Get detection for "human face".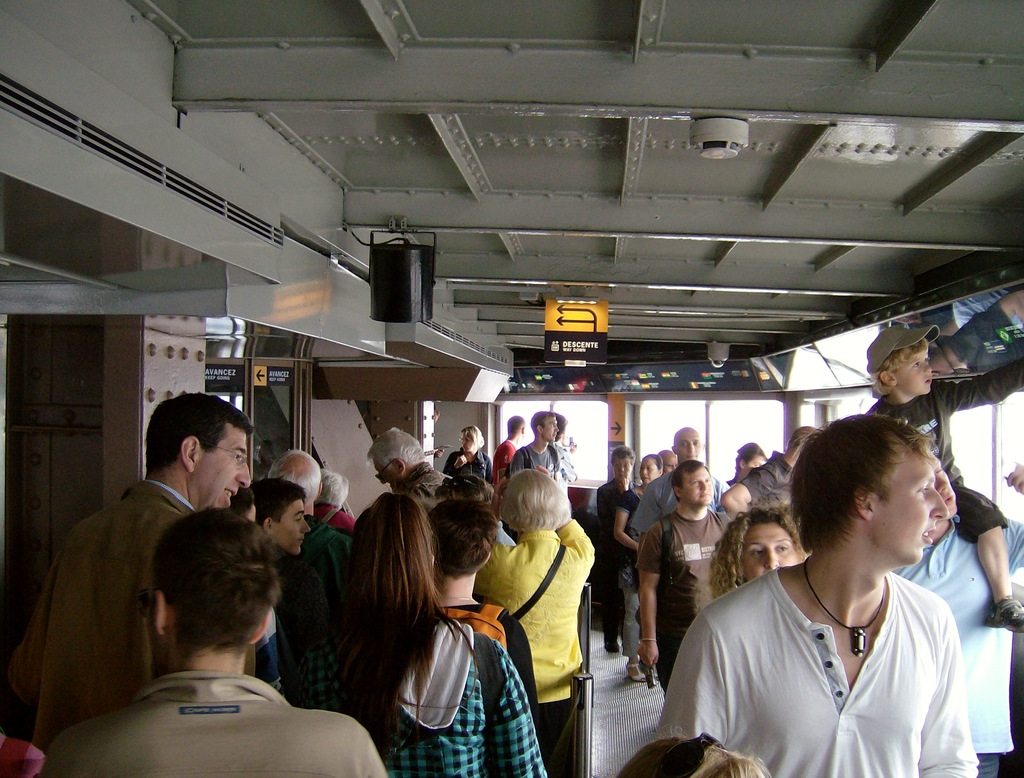
Detection: l=872, t=453, r=948, b=567.
